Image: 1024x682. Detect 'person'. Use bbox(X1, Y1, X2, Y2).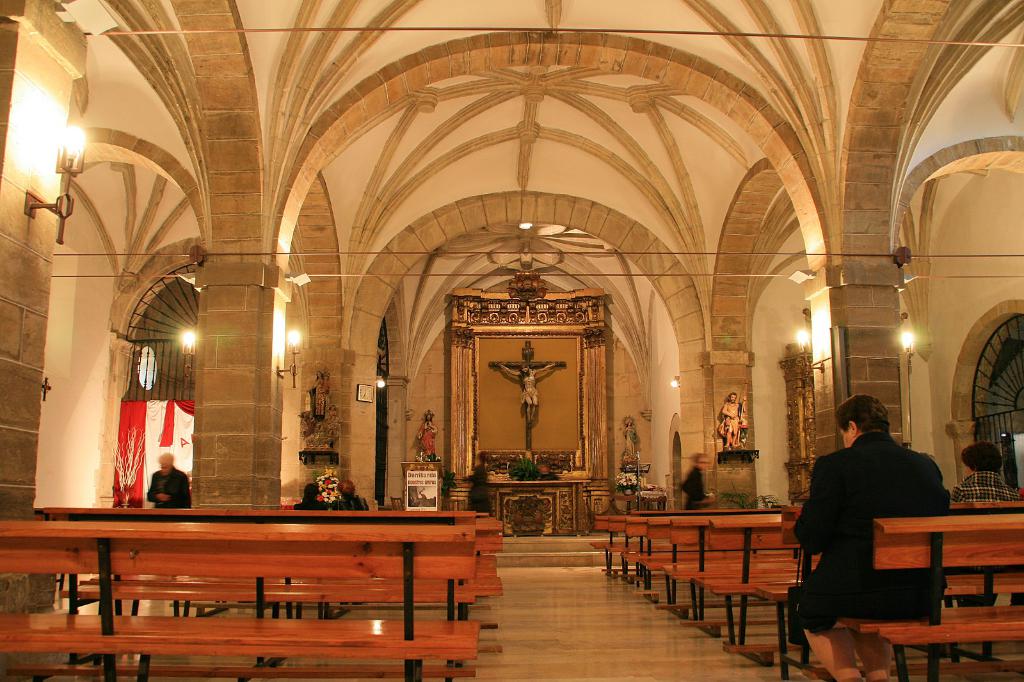
bbox(788, 388, 956, 681).
